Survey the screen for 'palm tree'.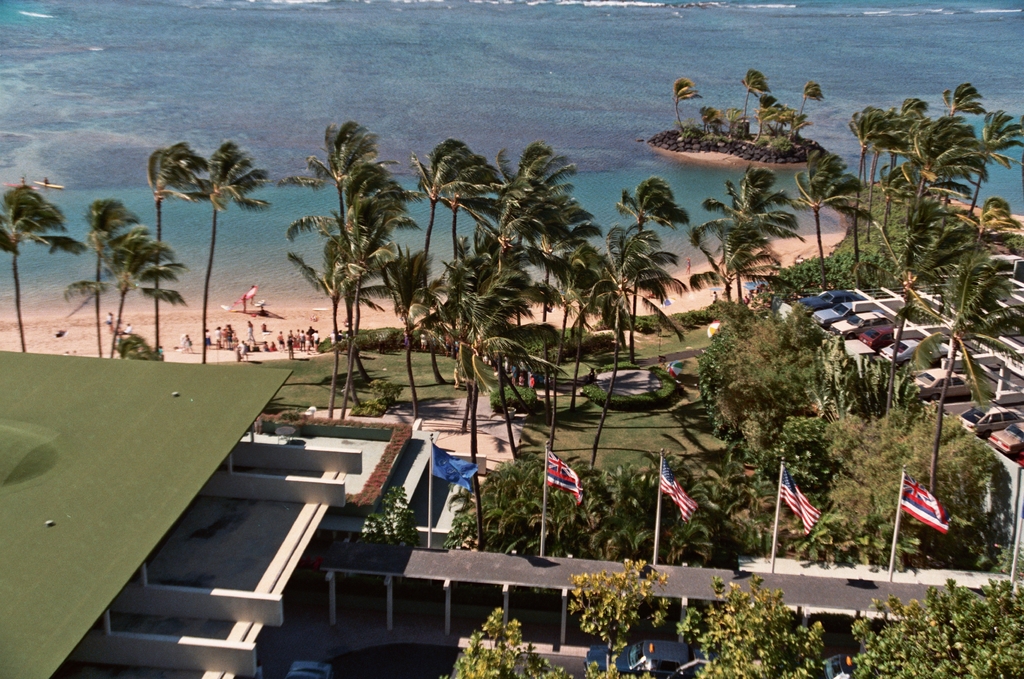
Survey found: region(782, 141, 869, 295).
